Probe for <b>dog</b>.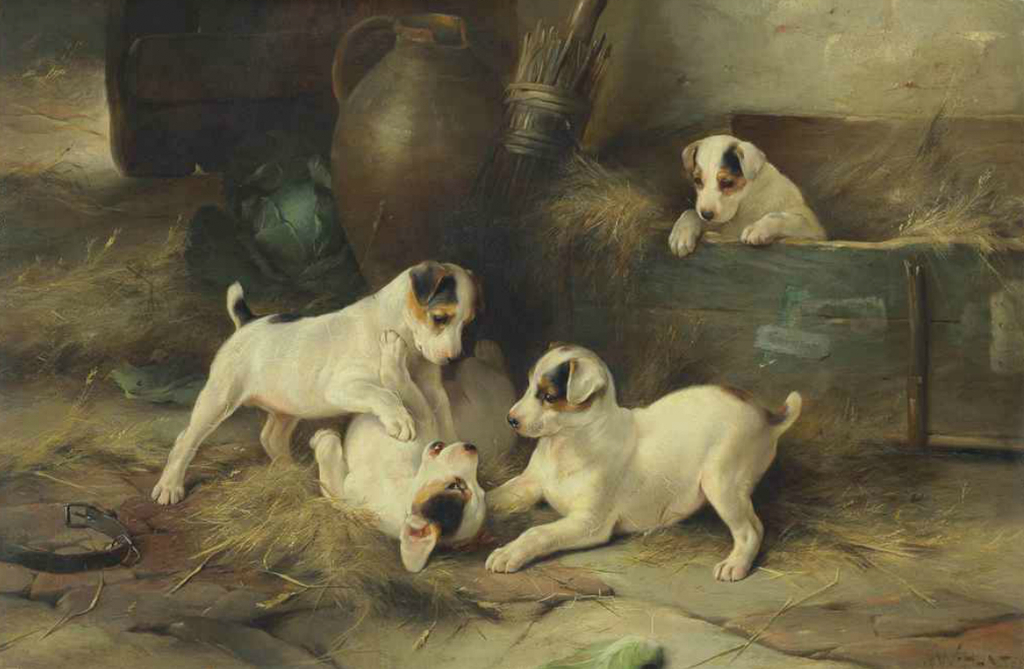
Probe result: pyautogui.locateOnScreen(314, 341, 539, 560).
